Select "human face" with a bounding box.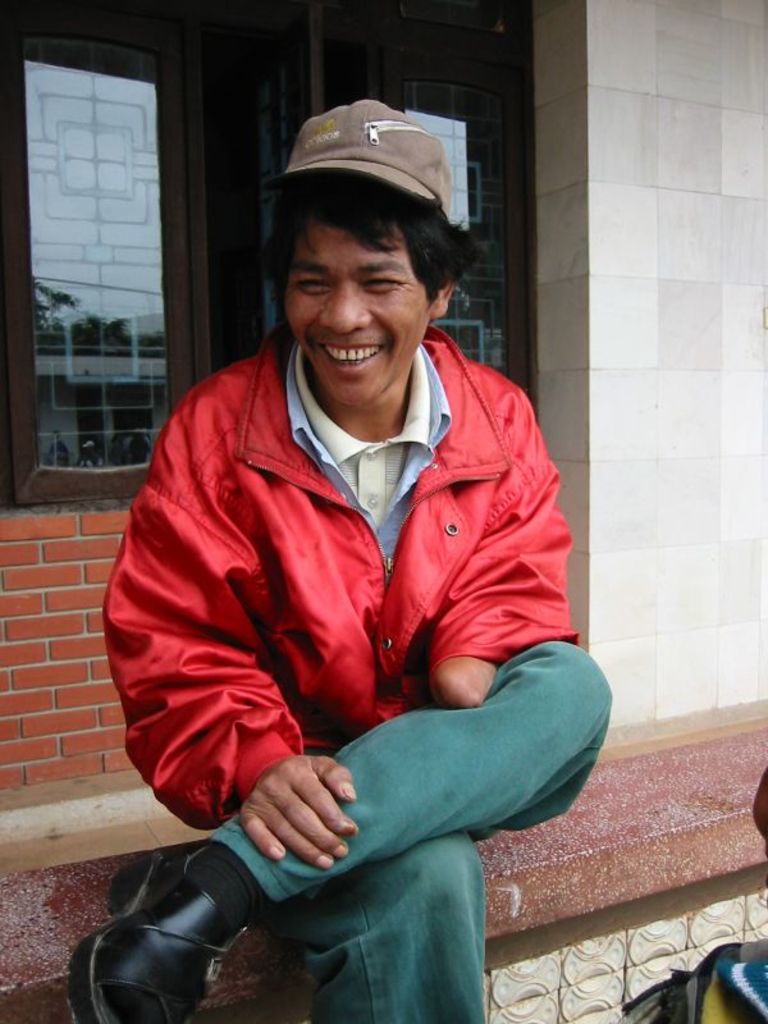
BBox(278, 204, 435, 415).
